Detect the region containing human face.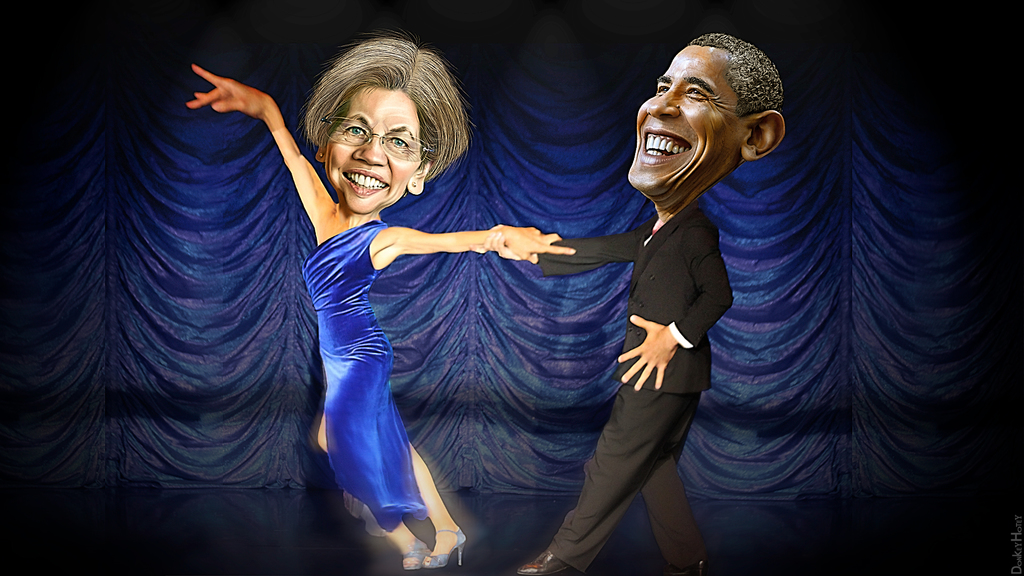
<box>621,47,749,192</box>.
